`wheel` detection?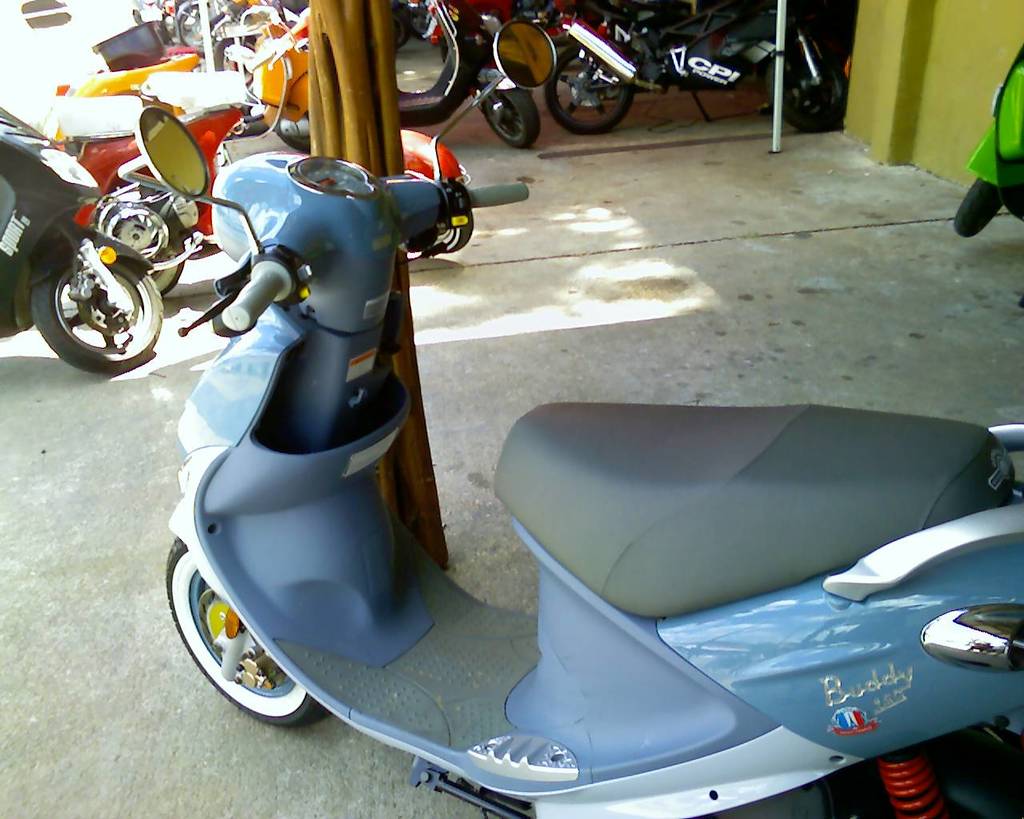
box(165, 532, 336, 725)
